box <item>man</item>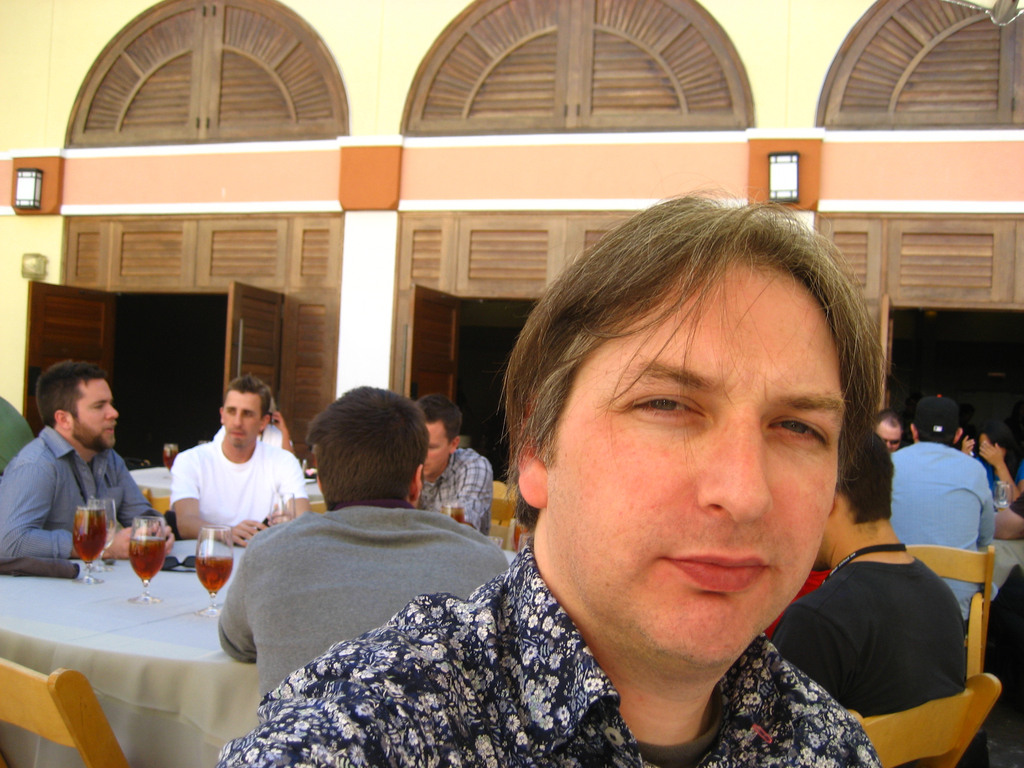
detection(0, 365, 175, 561)
